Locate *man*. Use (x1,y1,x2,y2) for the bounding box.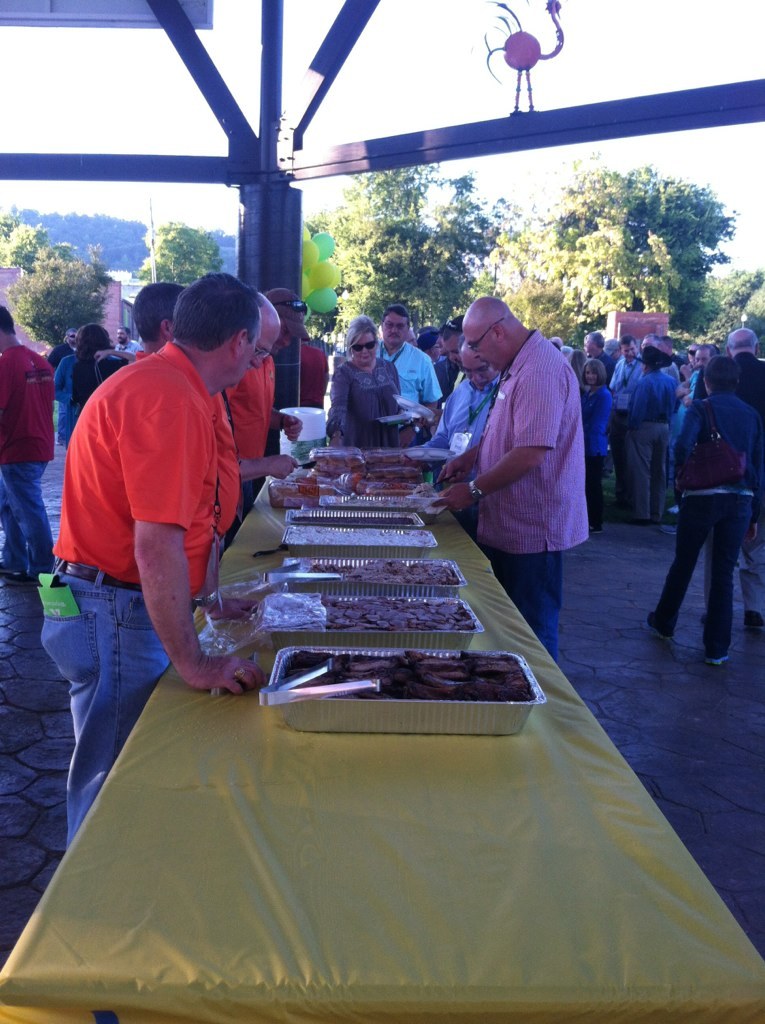
(621,346,681,525).
